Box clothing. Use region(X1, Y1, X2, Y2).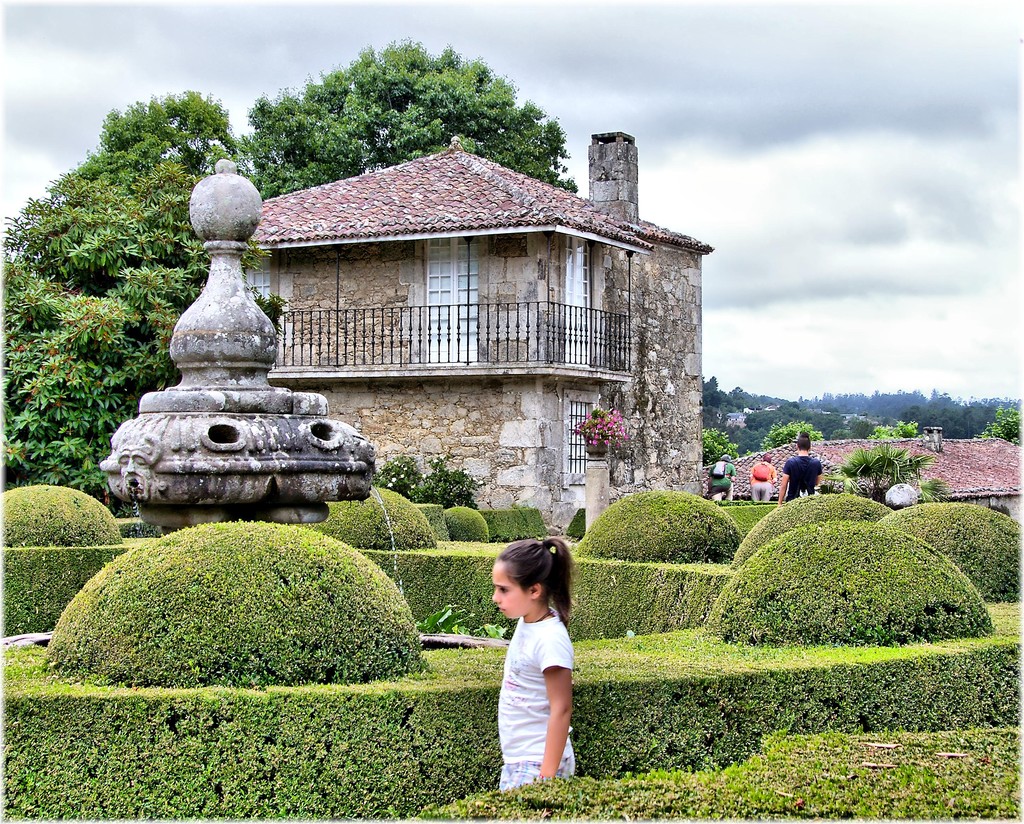
region(771, 451, 829, 496).
